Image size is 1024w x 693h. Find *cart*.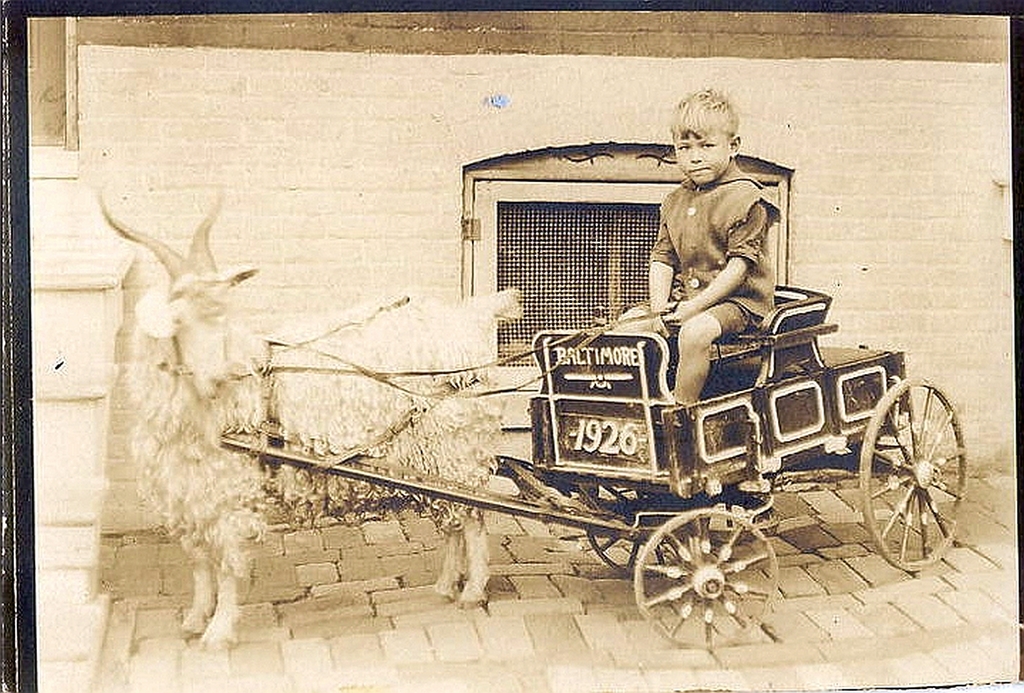
{"left": 218, "top": 282, "right": 966, "bottom": 650}.
